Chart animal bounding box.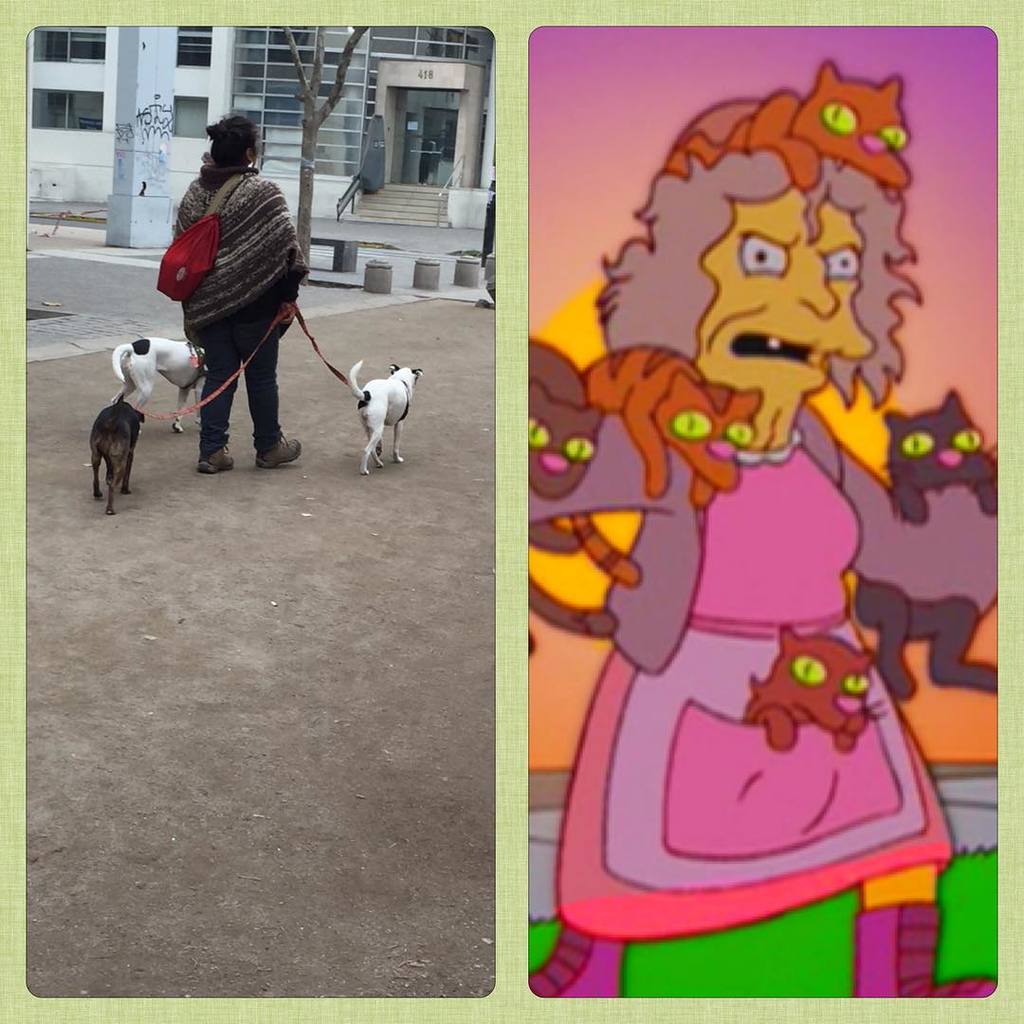
Charted: locate(87, 399, 144, 512).
